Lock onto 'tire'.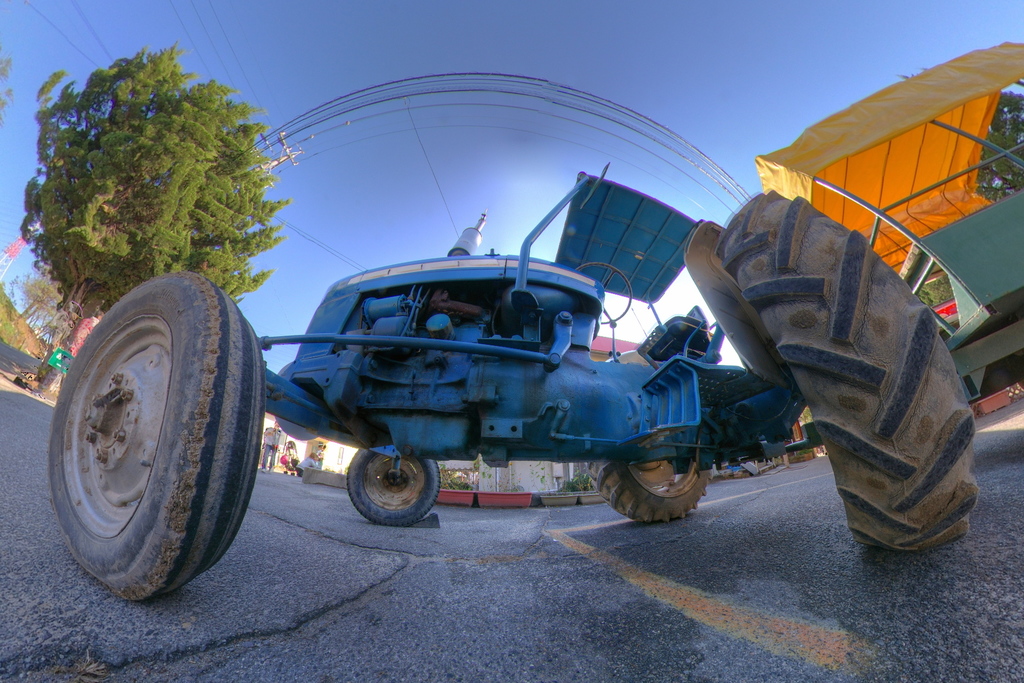
Locked: l=586, t=449, r=713, b=524.
